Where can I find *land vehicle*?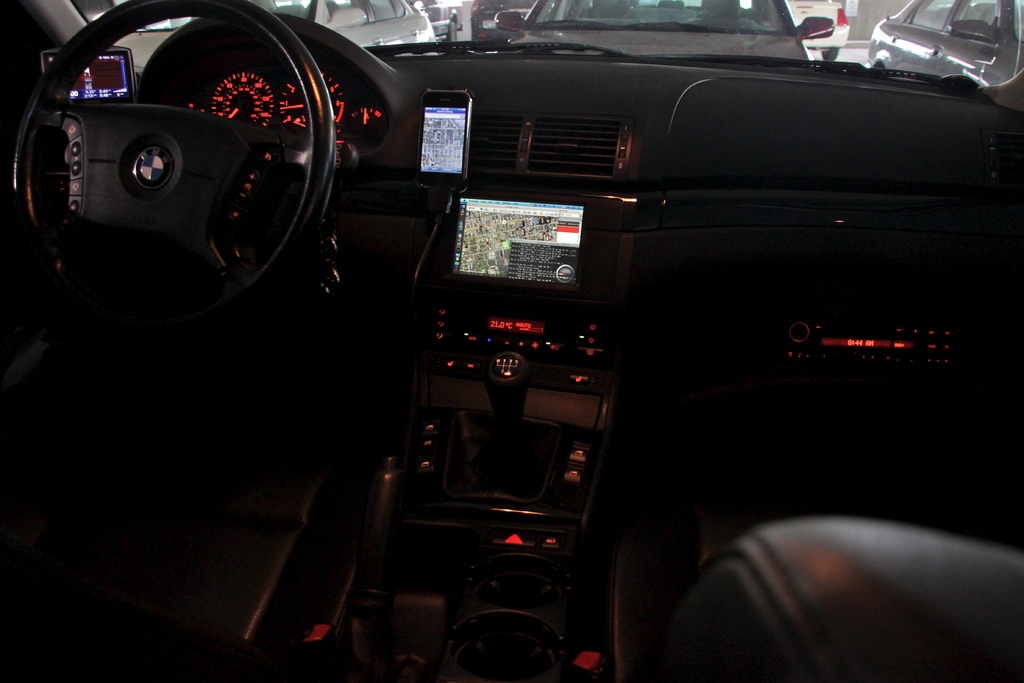
You can find it at select_region(417, 0, 467, 39).
